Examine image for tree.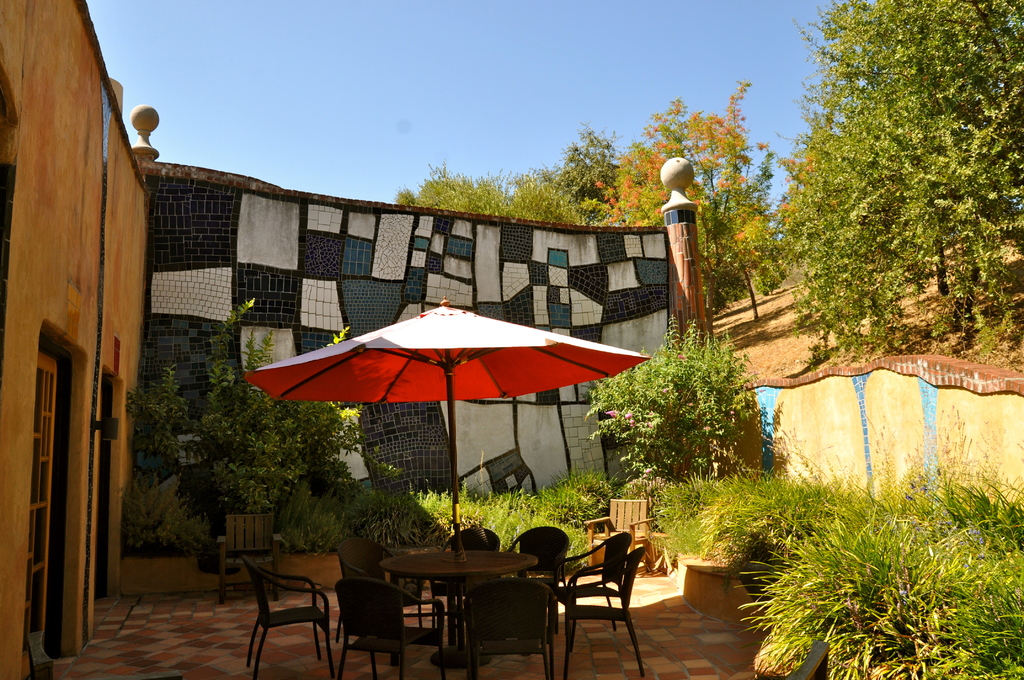
Examination result: box(119, 295, 405, 526).
